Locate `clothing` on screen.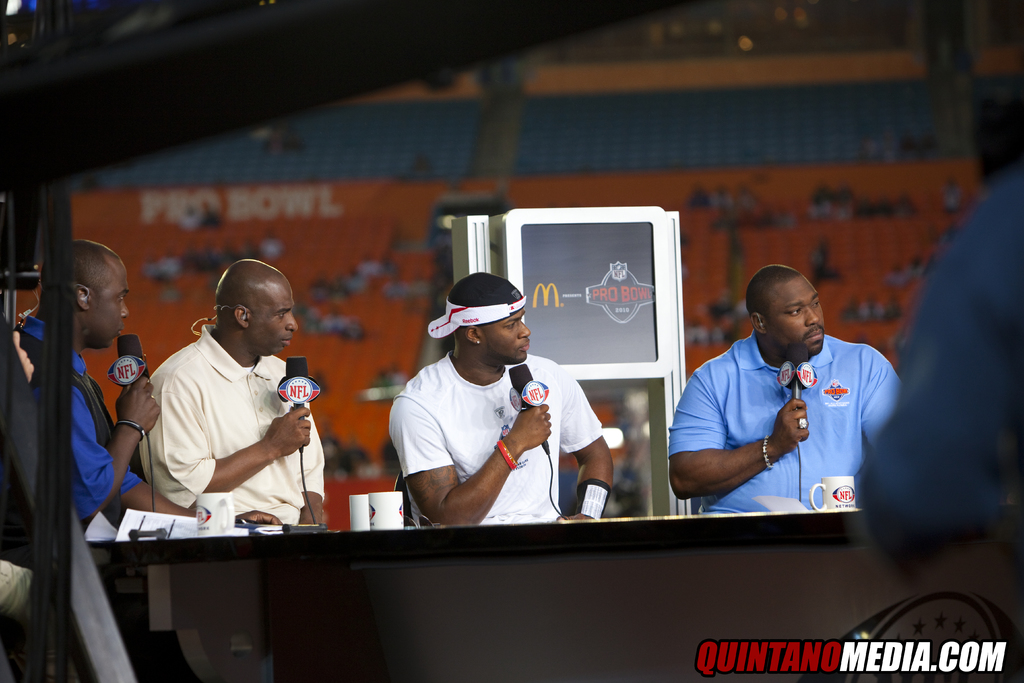
On screen at bbox=[24, 322, 138, 518].
